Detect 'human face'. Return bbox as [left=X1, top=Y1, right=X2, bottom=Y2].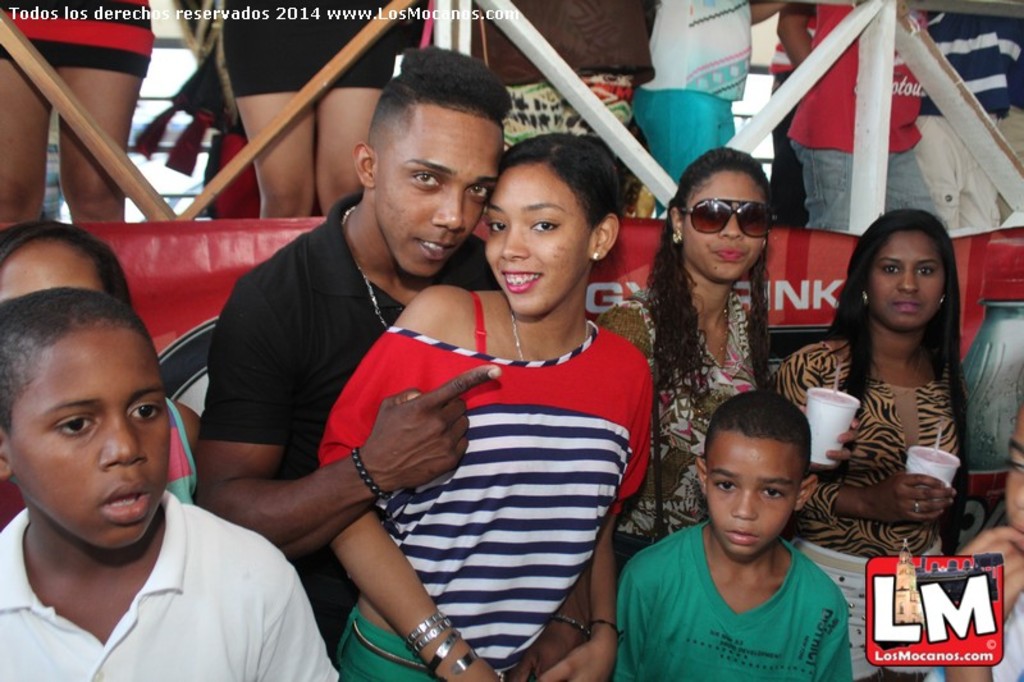
[left=684, top=168, right=762, bottom=282].
